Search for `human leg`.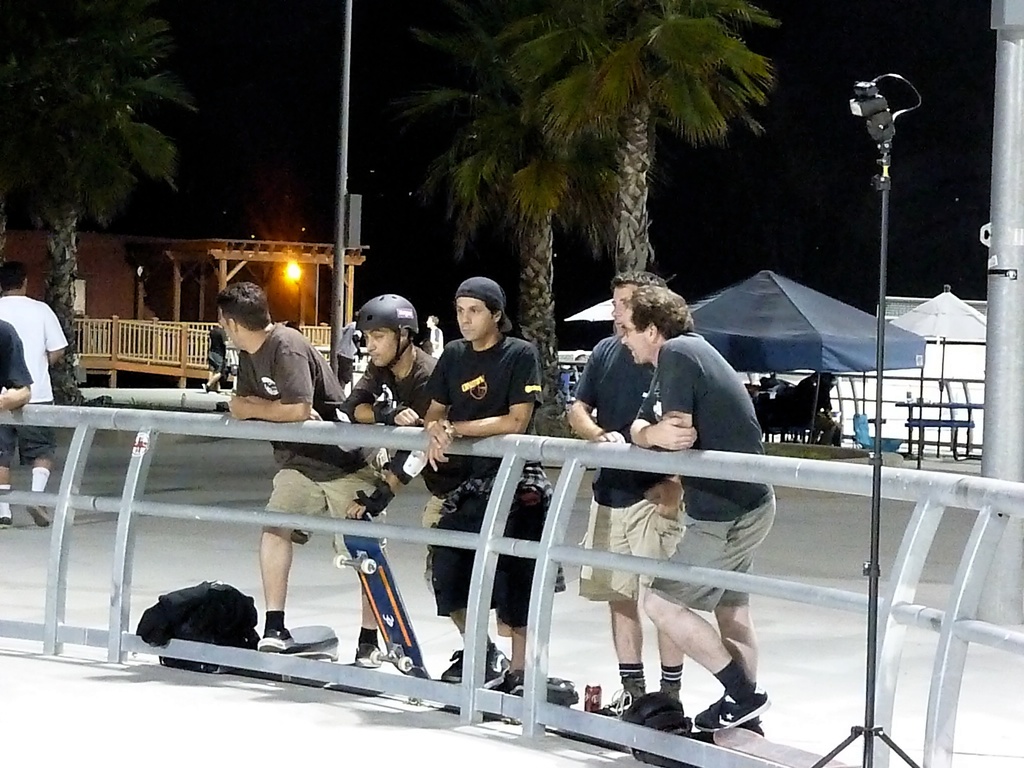
Found at 327:463:384:662.
